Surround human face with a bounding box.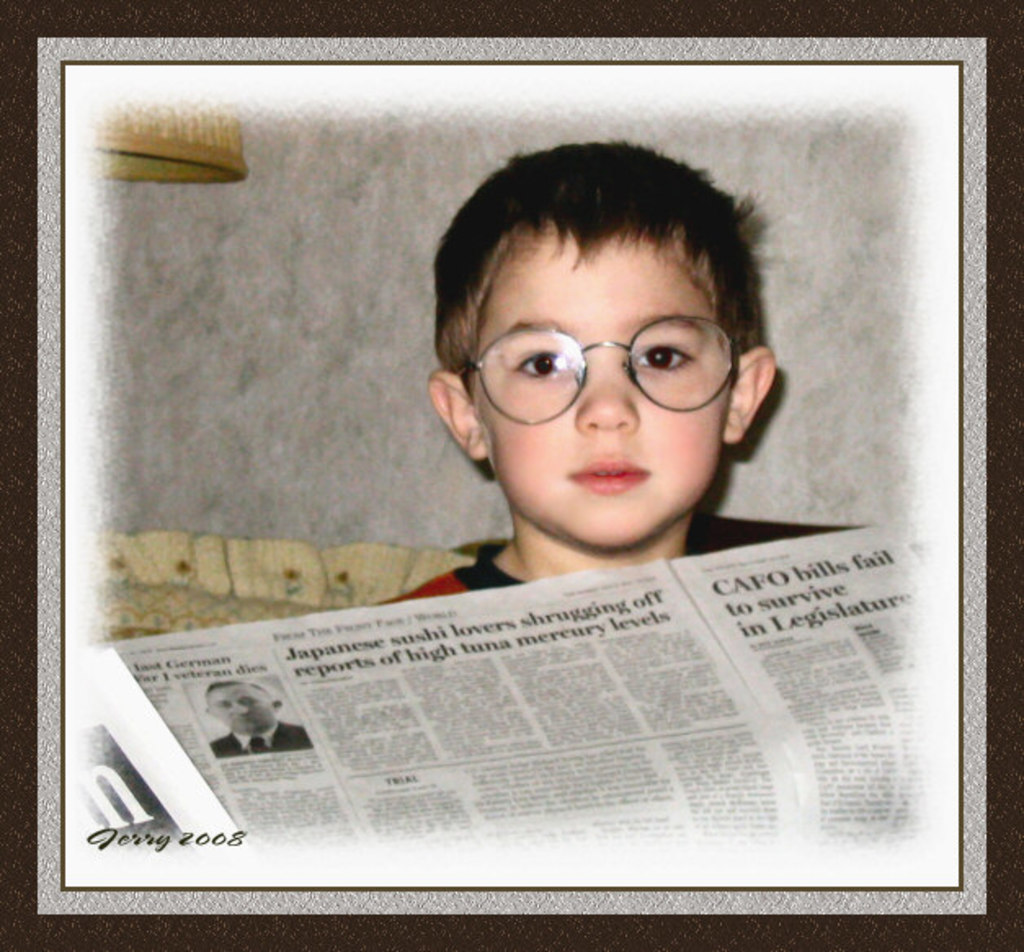
(left=474, top=273, right=720, bottom=552).
